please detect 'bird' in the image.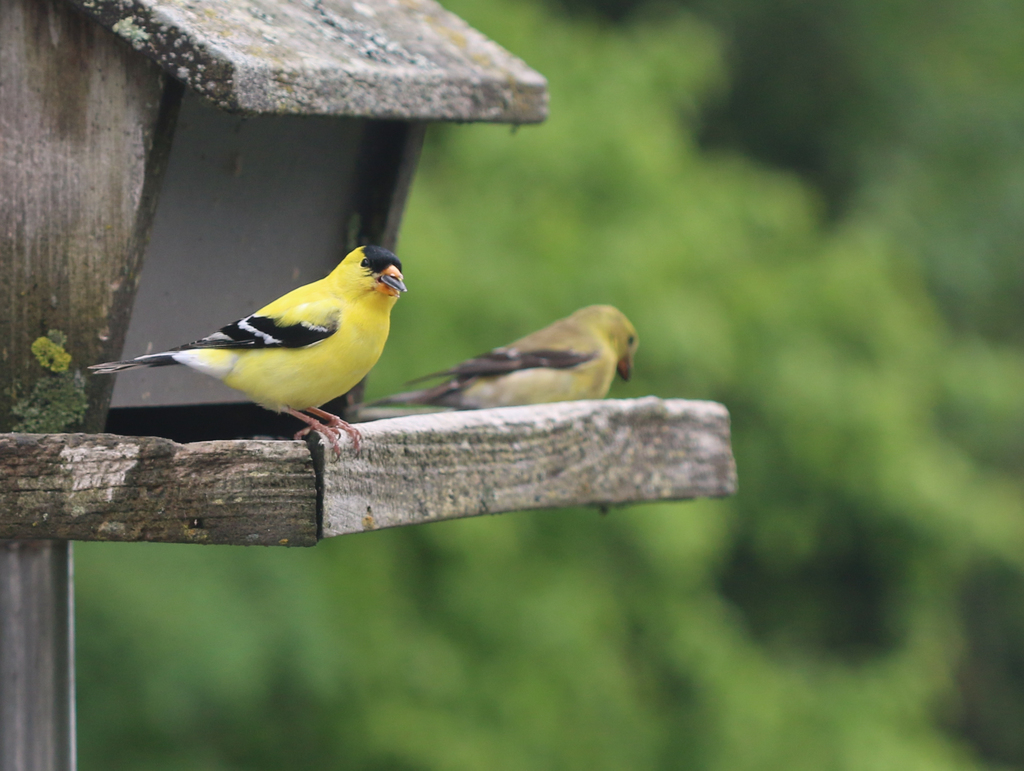
left=102, top=235, right=404, bottom=464.
